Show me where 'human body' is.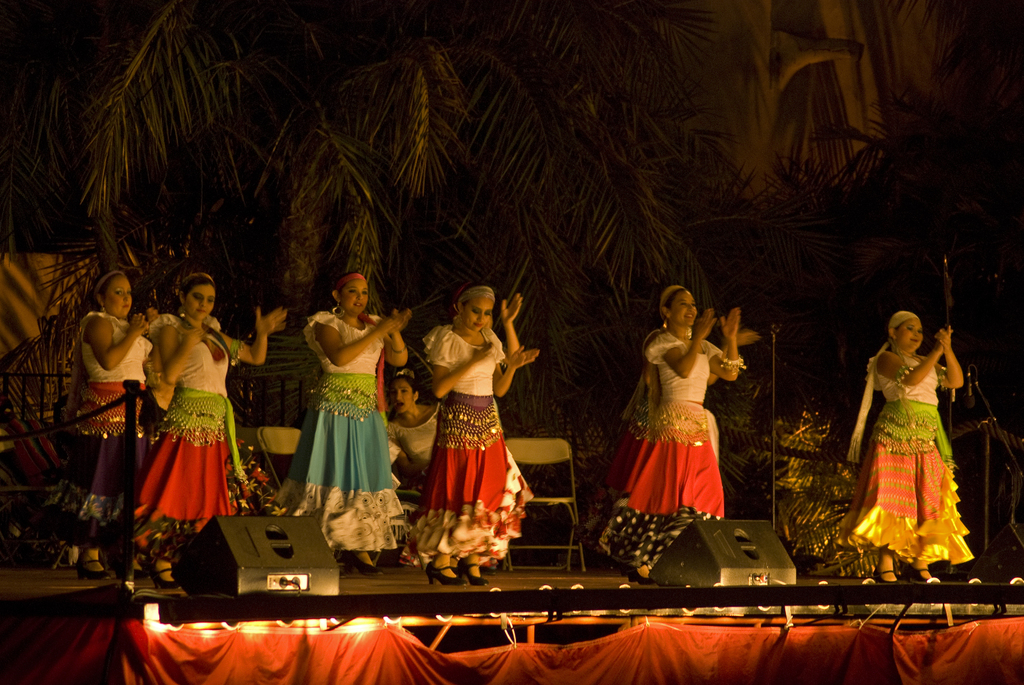
'human body' is at left=842, top=304, right=974, bottom=585.
